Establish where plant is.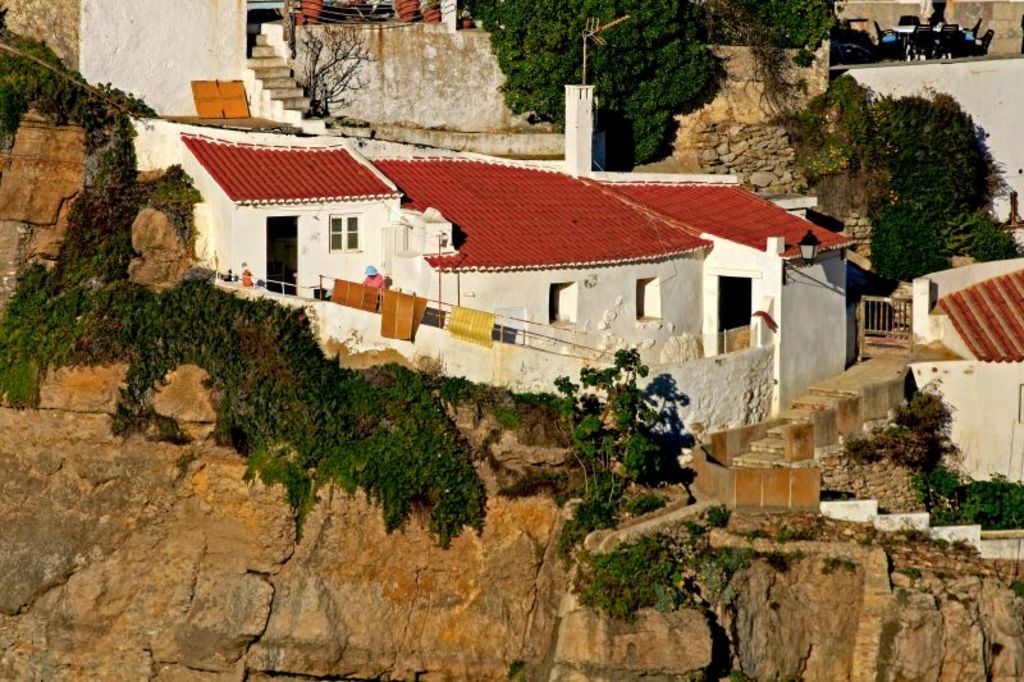
Established at (x1=819, y1=559, x2=858, y2=573).
